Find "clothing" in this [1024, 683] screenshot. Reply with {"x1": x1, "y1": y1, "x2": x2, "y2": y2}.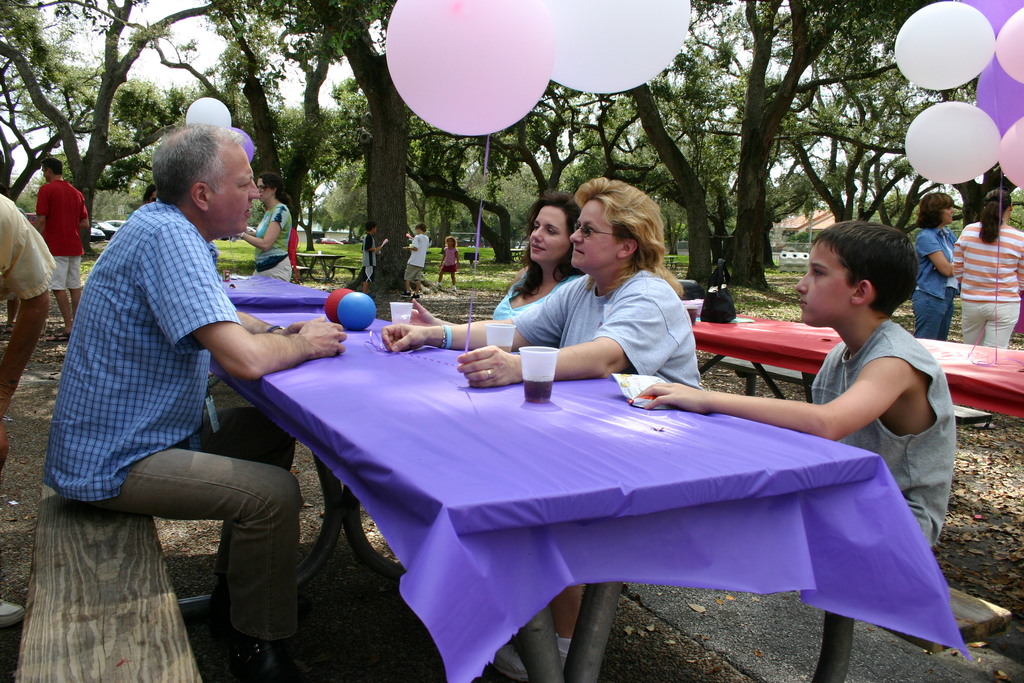
{"x1": 36, "y1": 179, "x2": 88, "y2": 292}.
